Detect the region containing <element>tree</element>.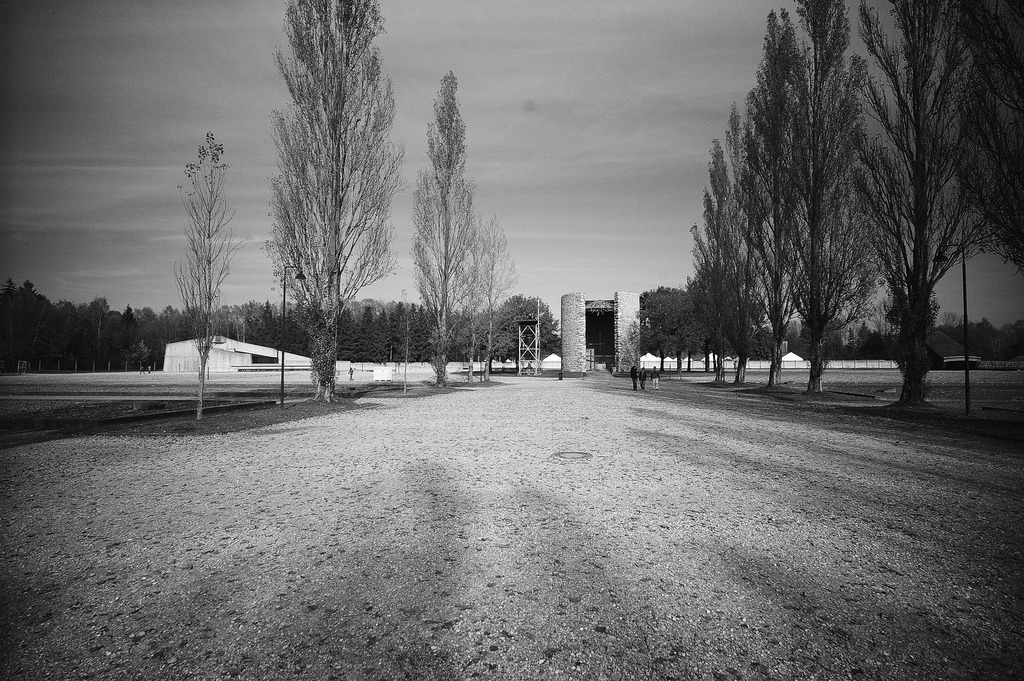
Rect(748, 8, 805, 364).
